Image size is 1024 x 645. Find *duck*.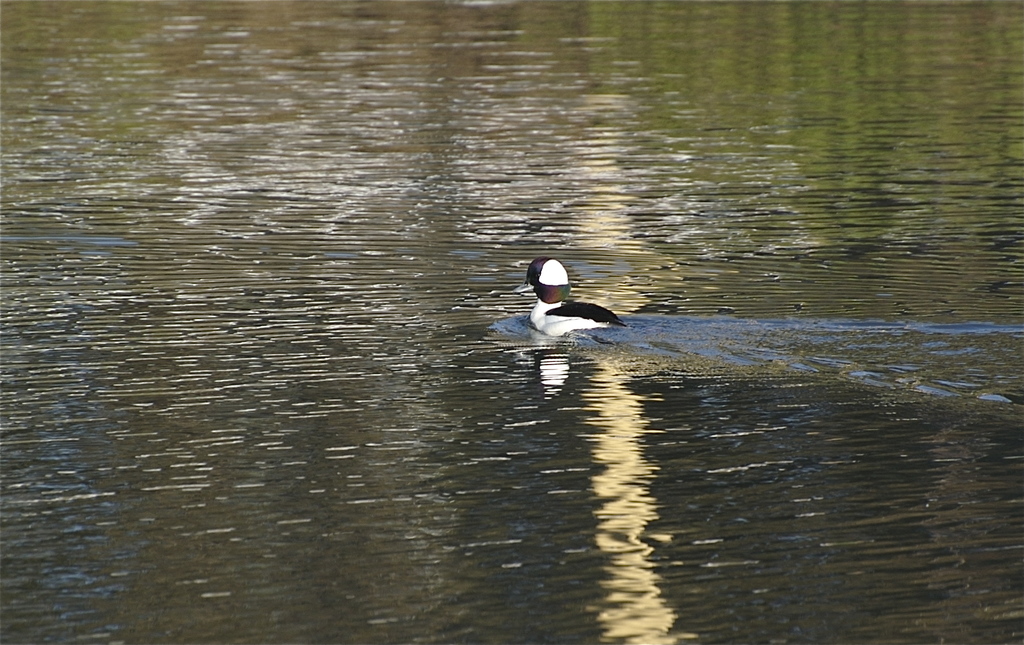
<bbox>518, 255, 628, 346</bbox>.
